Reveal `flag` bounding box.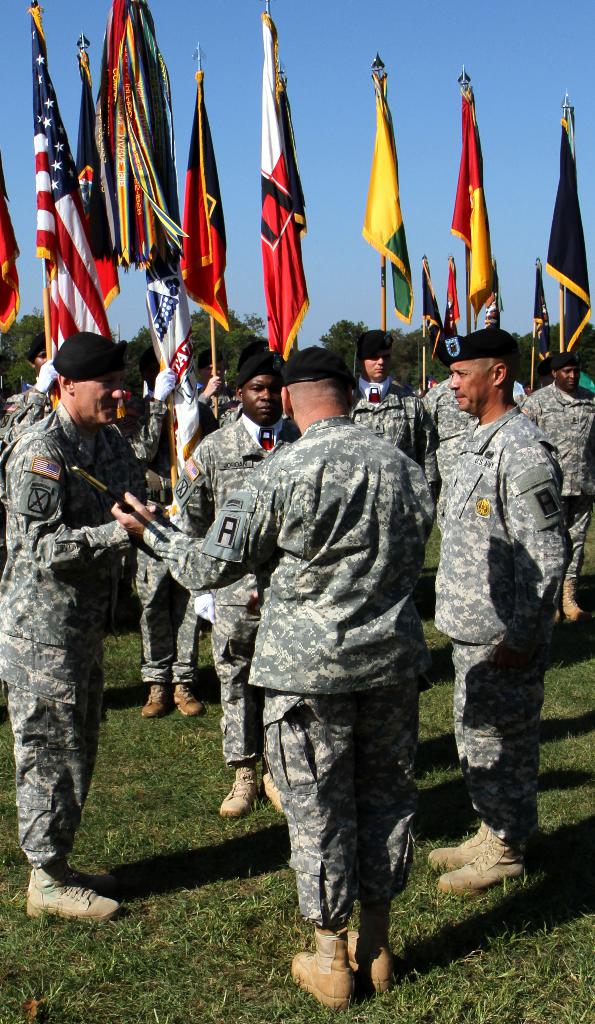
Revealed: bbox=(413, 257, 441, 348).
